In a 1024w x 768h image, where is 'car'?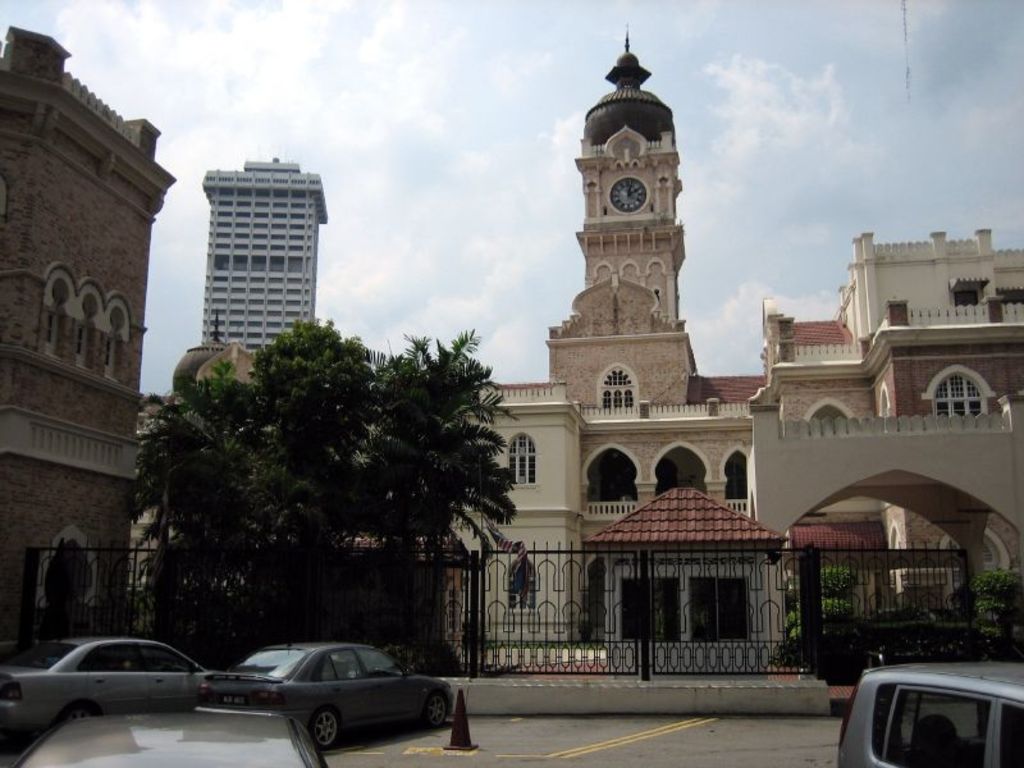
region(835, 657, 1023, 764).
